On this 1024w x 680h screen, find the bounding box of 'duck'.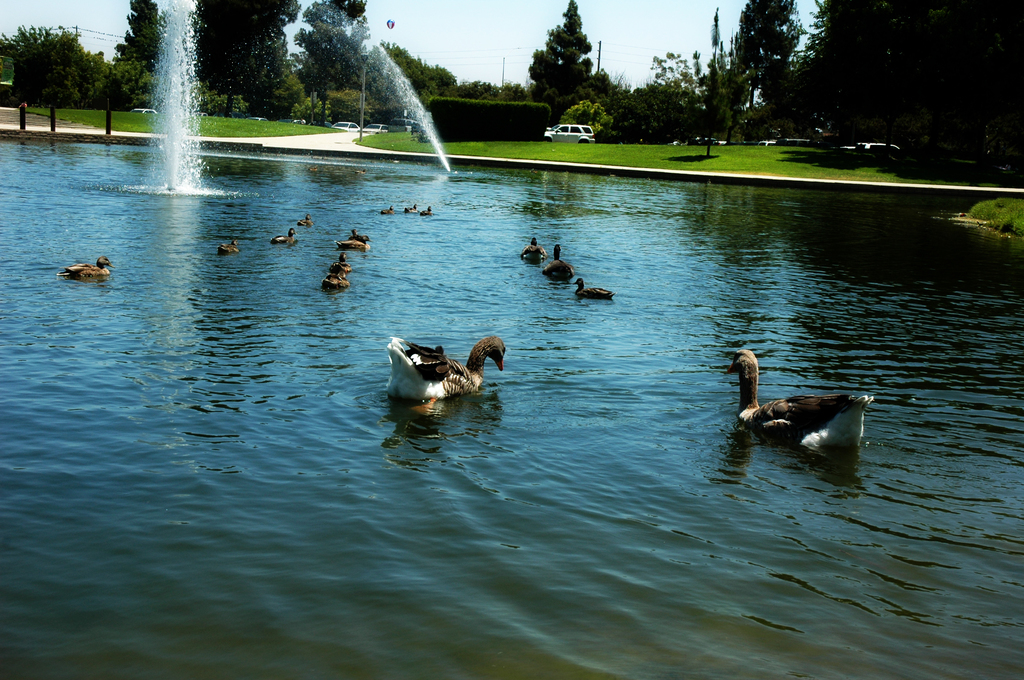
Bounding box: bbox=[336, 233, 374, 252].
